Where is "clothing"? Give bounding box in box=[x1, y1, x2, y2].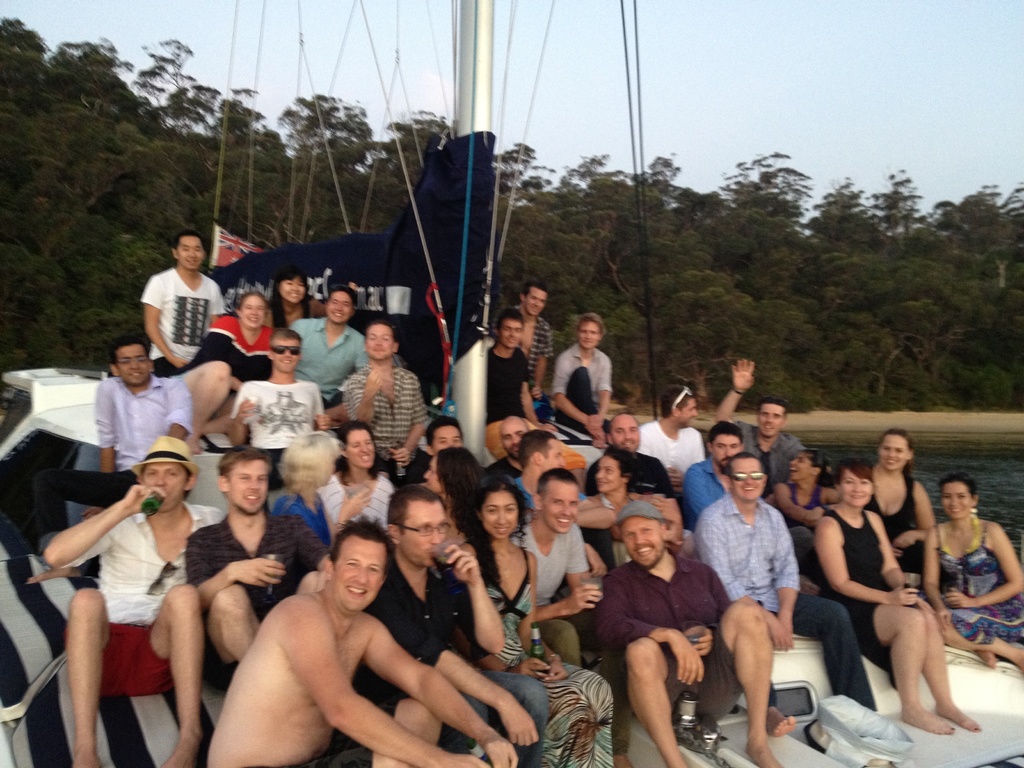
box=[340, 364, 428, 487].
